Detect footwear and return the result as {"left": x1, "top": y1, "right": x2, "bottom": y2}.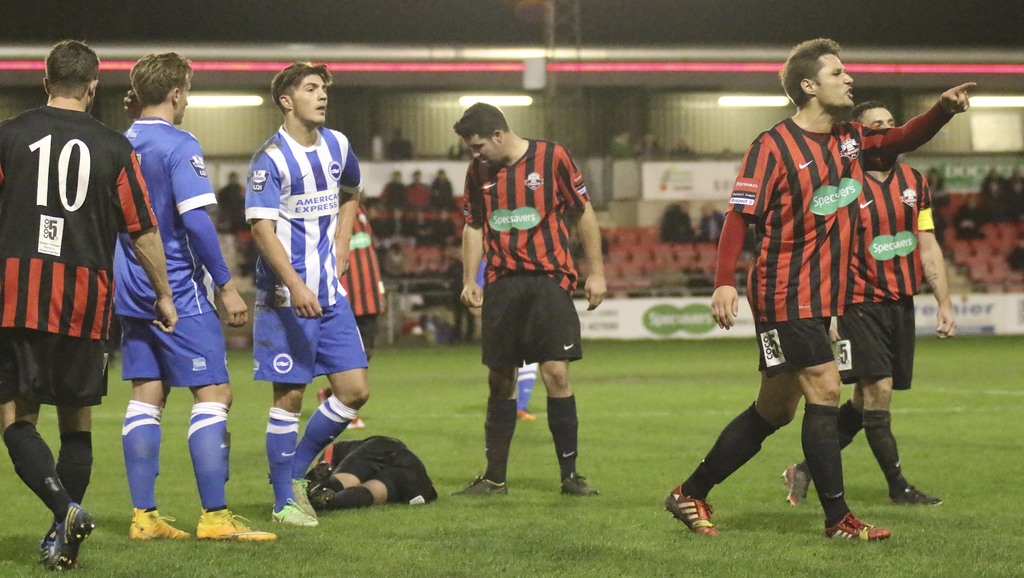
{"left": 269, "top": 497, "right": 321, "bottom": 527}.
